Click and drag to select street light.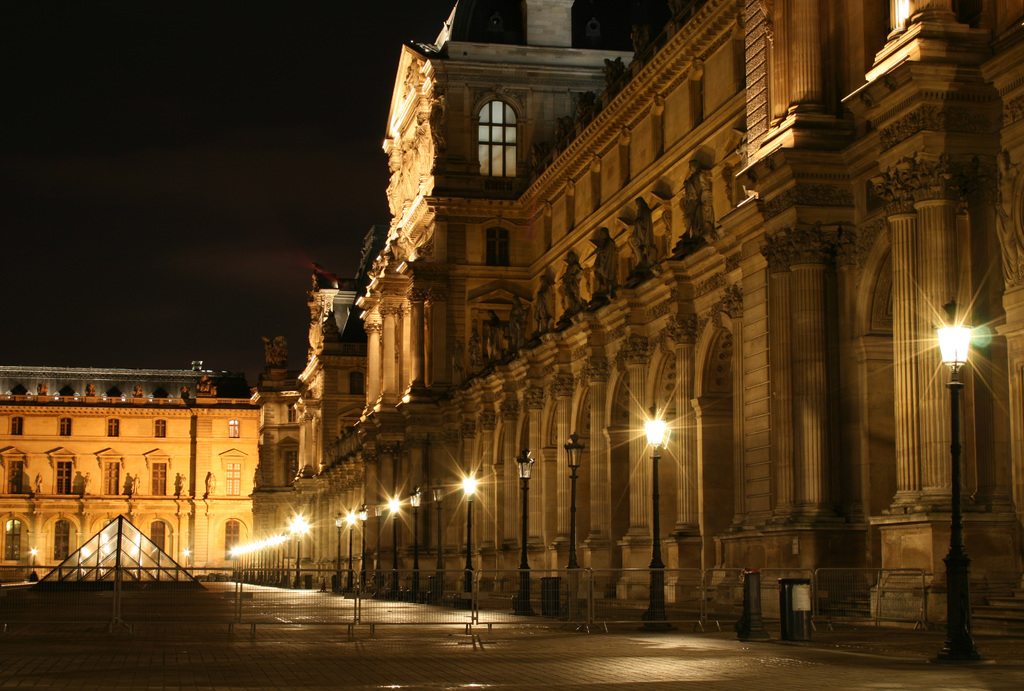
Selection: bbox=(341, 506, 356, 602).
